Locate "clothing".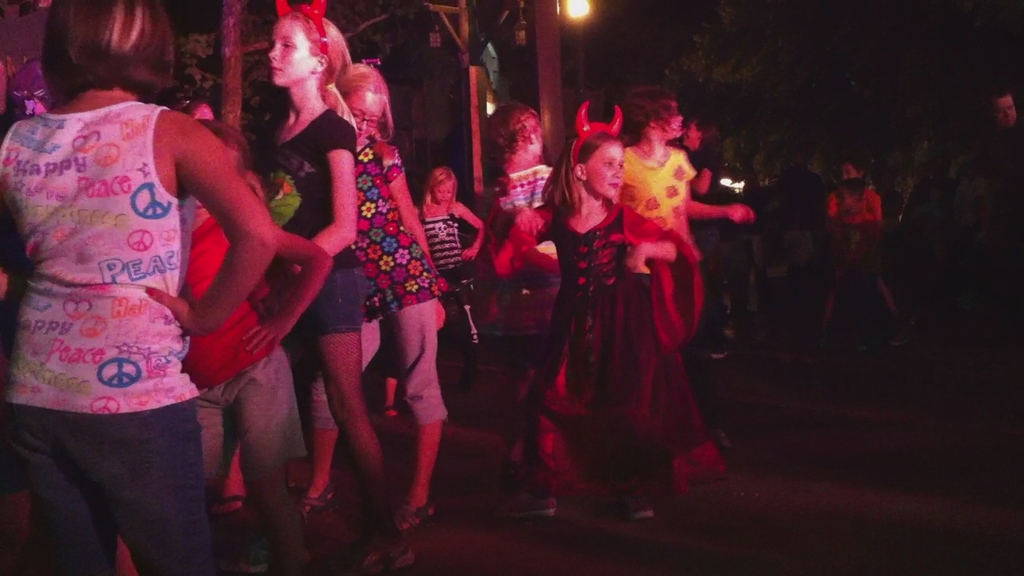
Bounding box: 246 114 380 407.
